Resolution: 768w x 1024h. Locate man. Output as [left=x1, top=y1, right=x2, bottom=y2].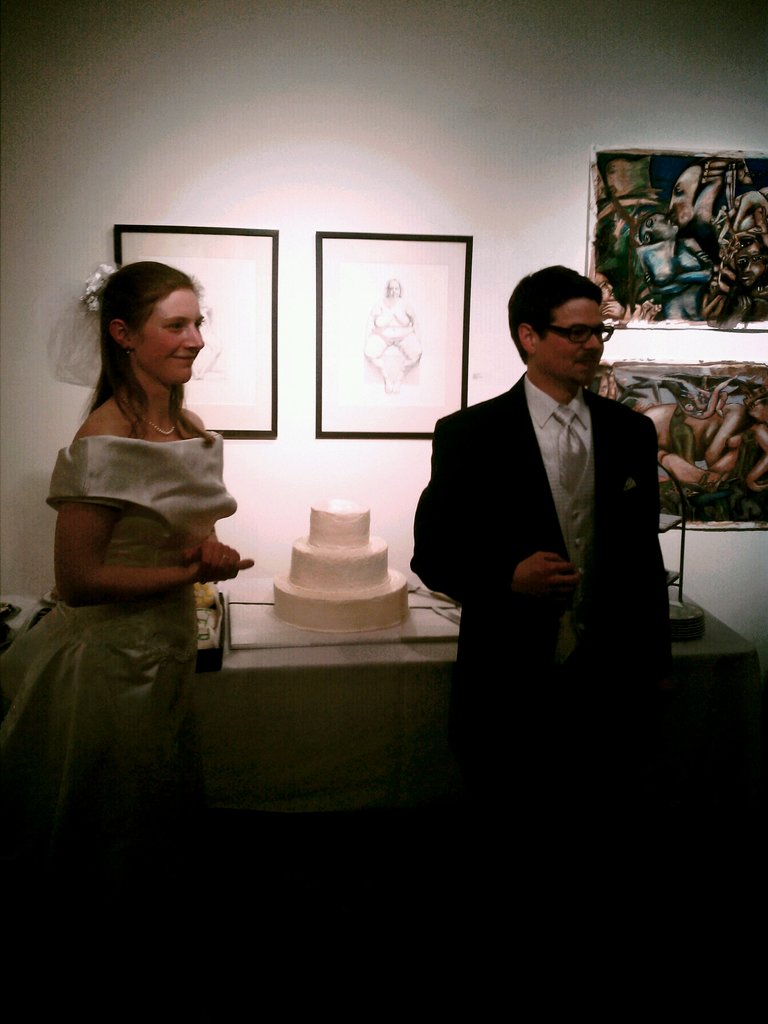
[left=410, top=254, right=689, bottom=764].
